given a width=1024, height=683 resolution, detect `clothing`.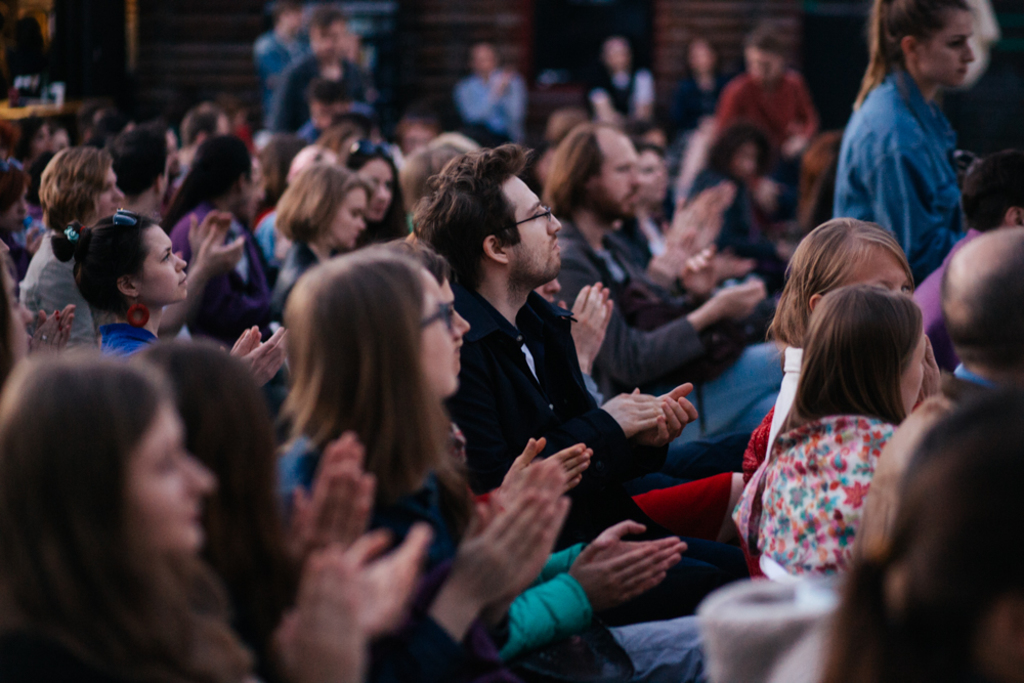
crop(252, 27, 311, 106).
